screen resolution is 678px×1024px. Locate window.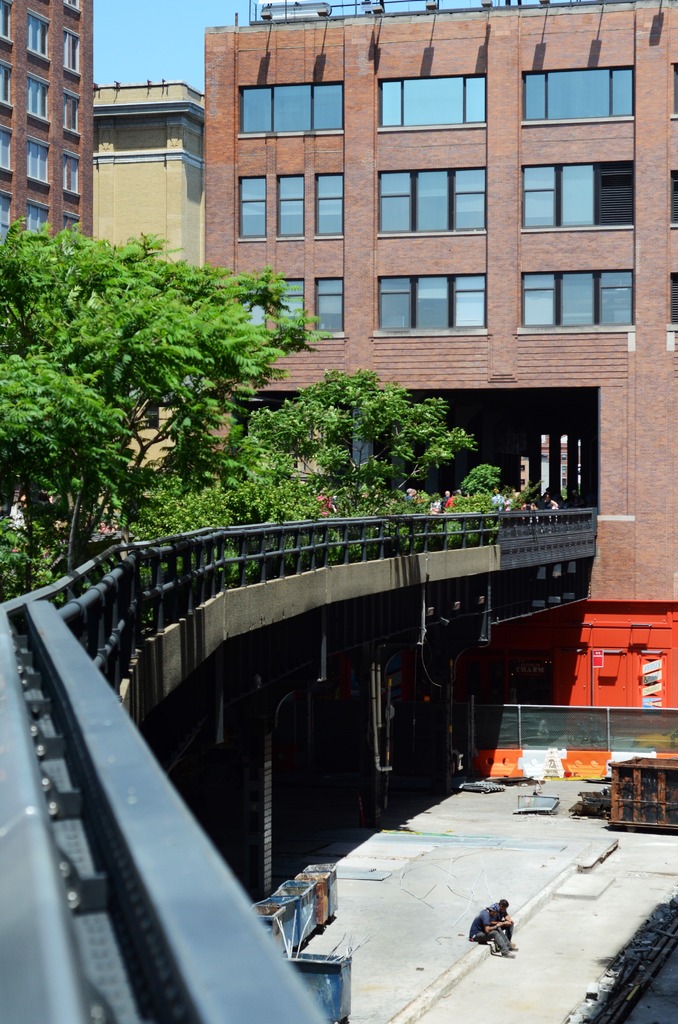
[left=277, top=175, right=306, bottom=243].
